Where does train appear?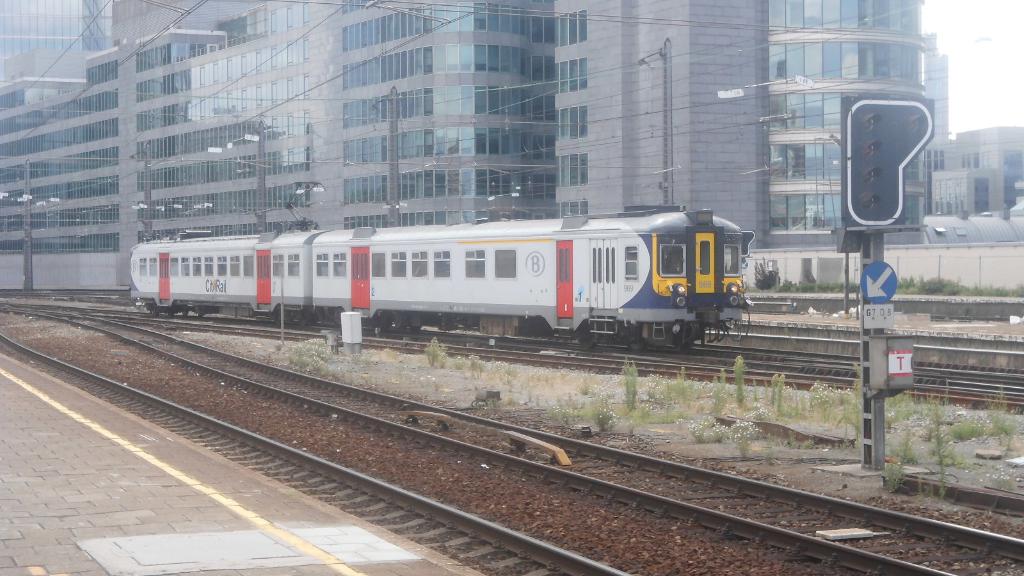
Appears at box=[131, 202, 751, 358].
